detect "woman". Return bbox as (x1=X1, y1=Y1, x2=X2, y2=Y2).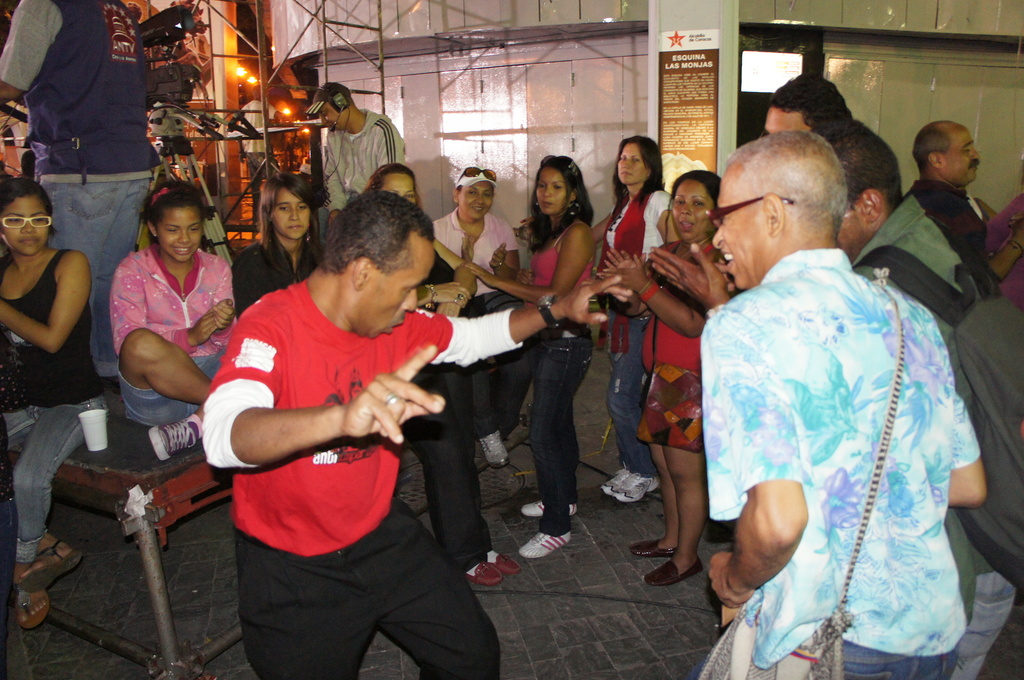
(x1=231, y1=169, x2=336, y2=320).
